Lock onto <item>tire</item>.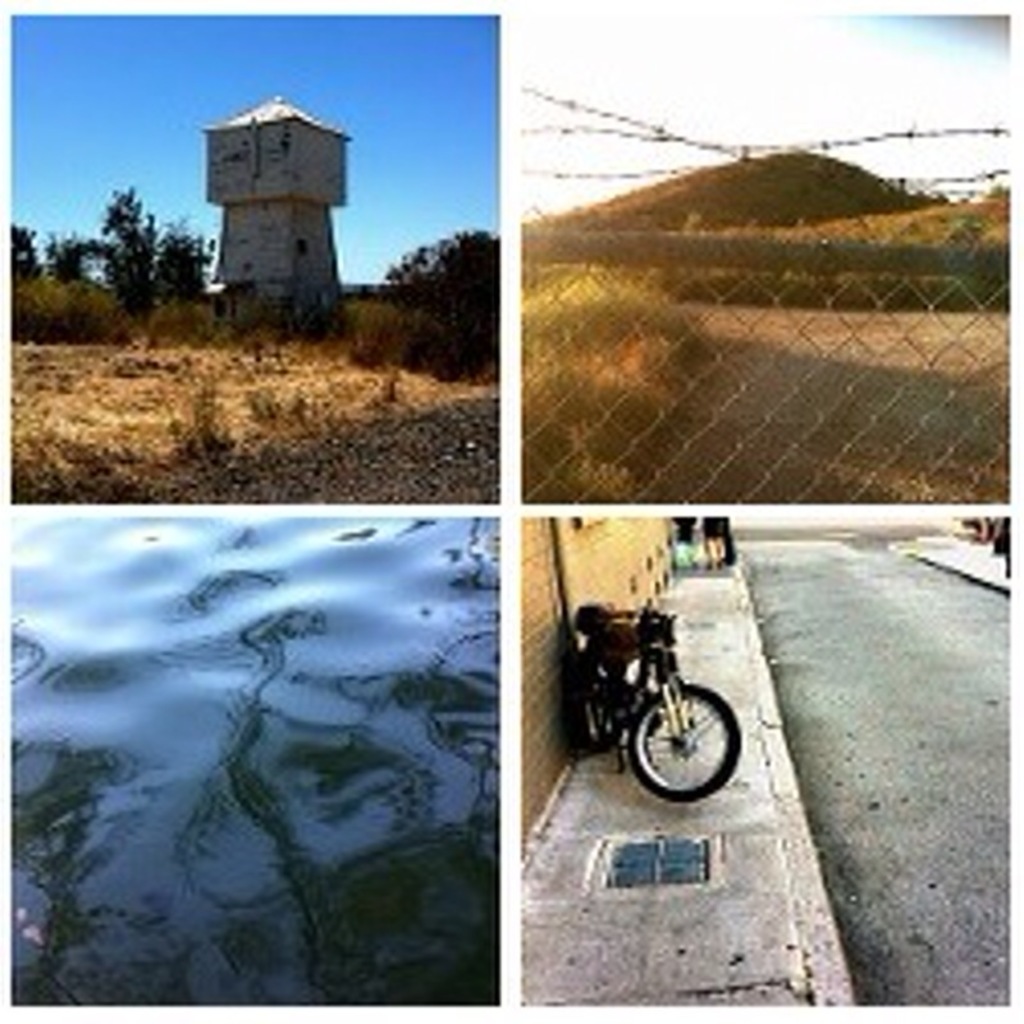
Locked: 620 689 736 809.
